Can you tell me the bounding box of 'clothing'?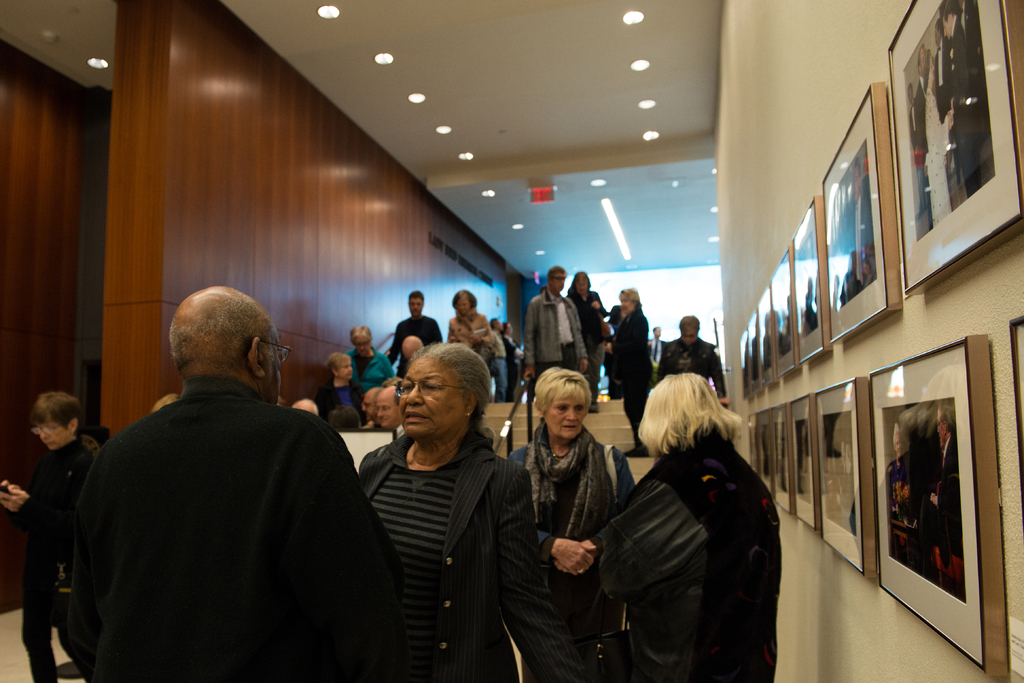
{"left": 519, "top": 285, "right": 582, "bottom": 386}.
